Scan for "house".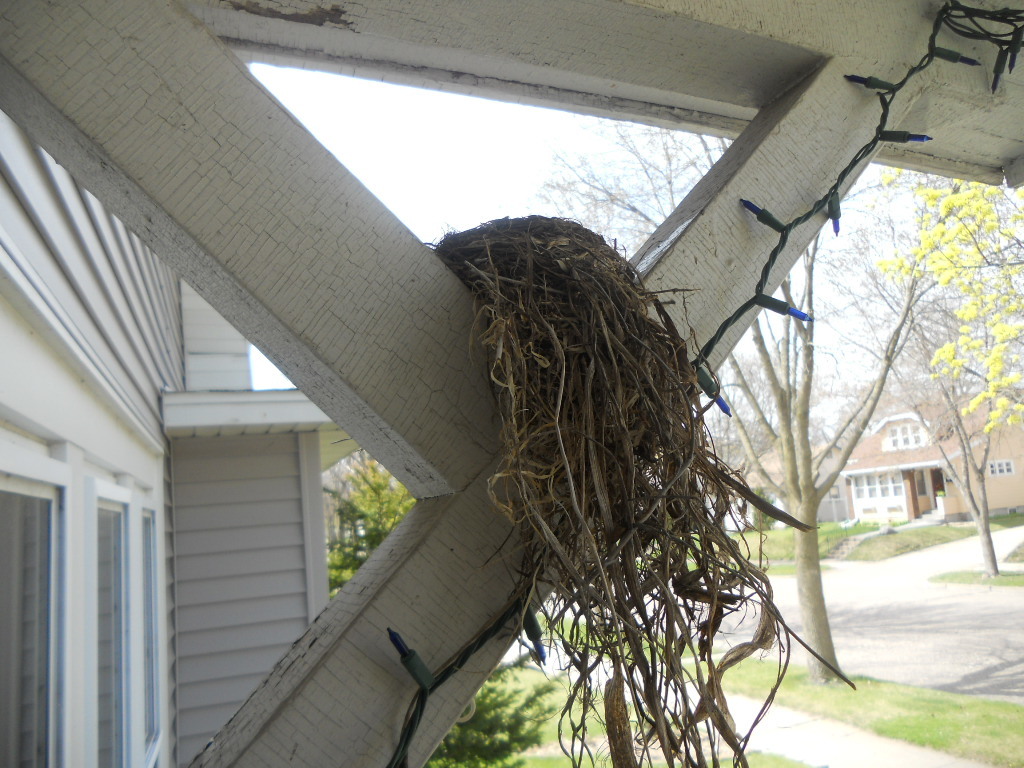
Scan result: 835 388 1023 530.
